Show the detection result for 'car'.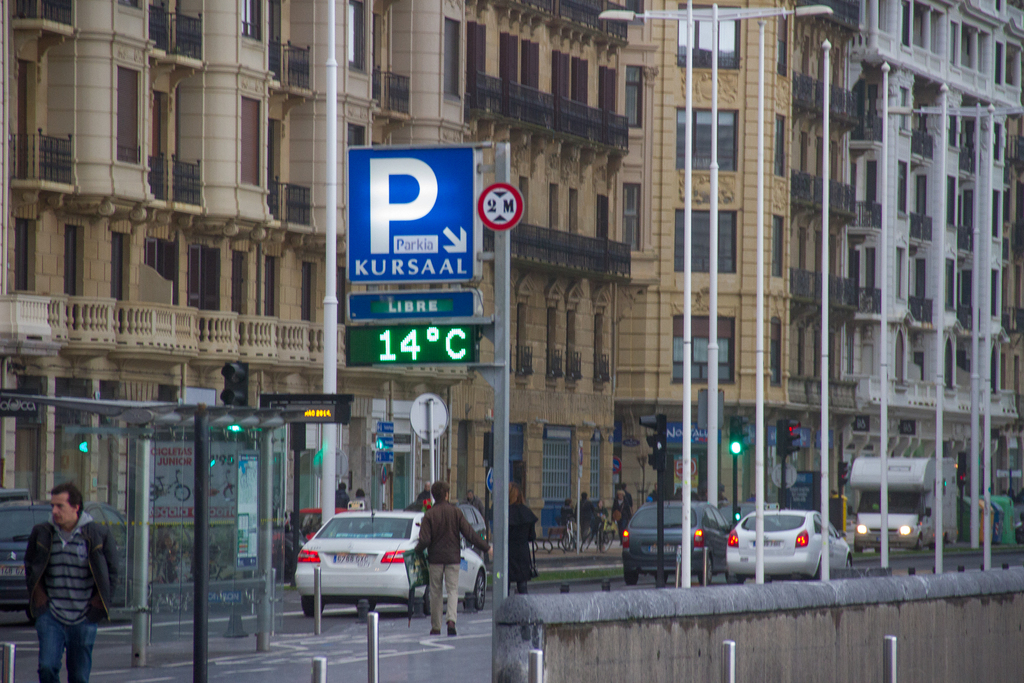
x1=409 y1=500 x2=488 y2=556.
